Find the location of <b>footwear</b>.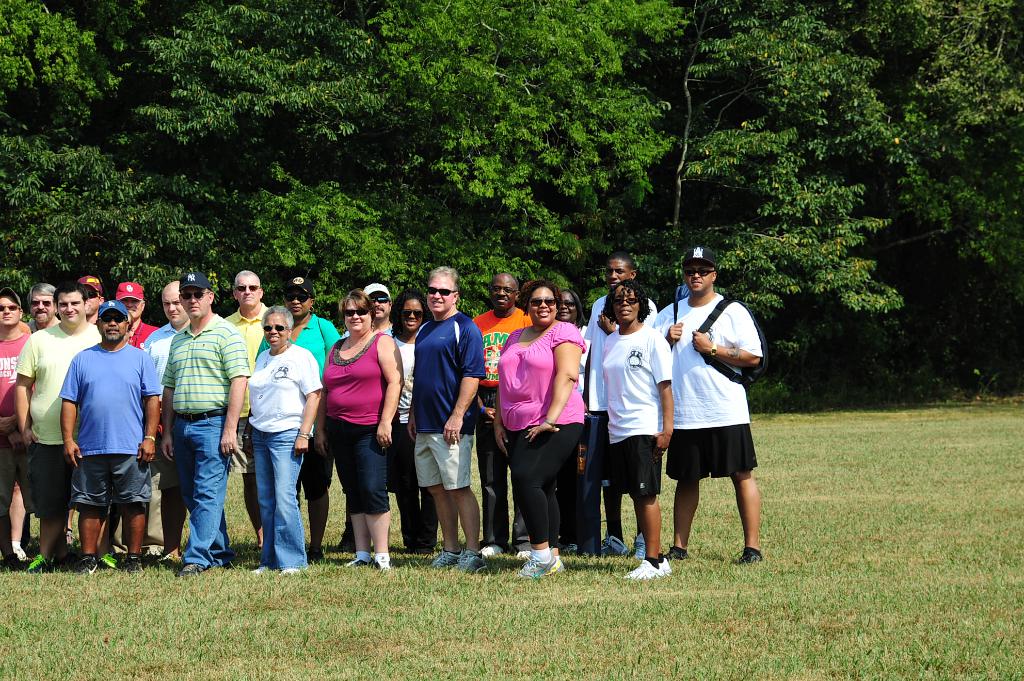
Location: x1=630 y1=562 x2=664 y2=579.
